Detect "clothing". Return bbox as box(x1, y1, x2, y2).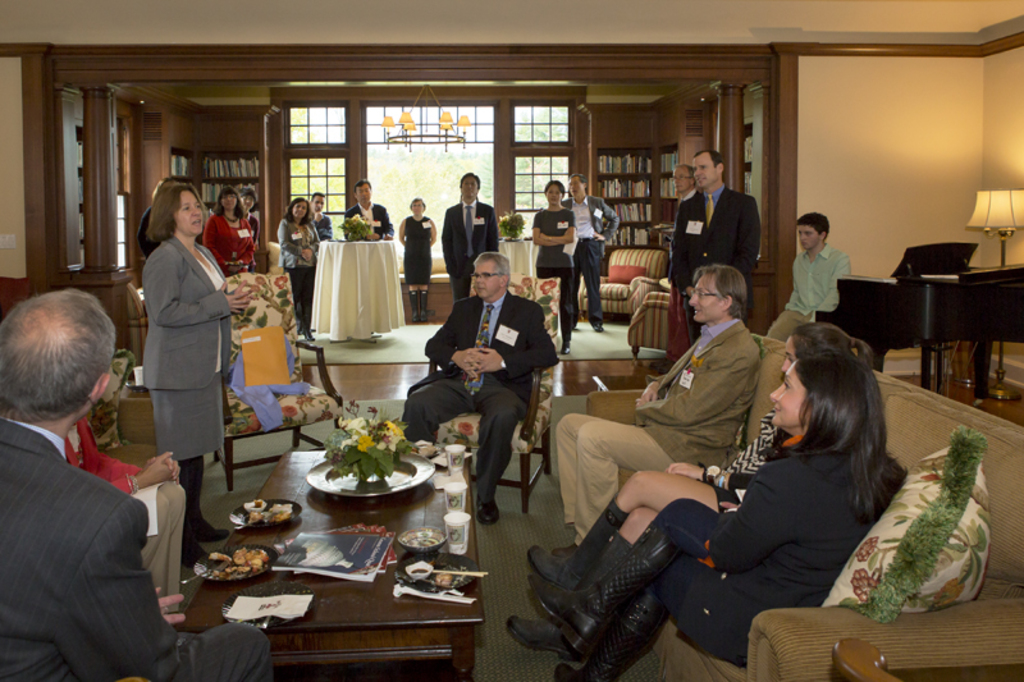
box(119, 202, 224, 475).
